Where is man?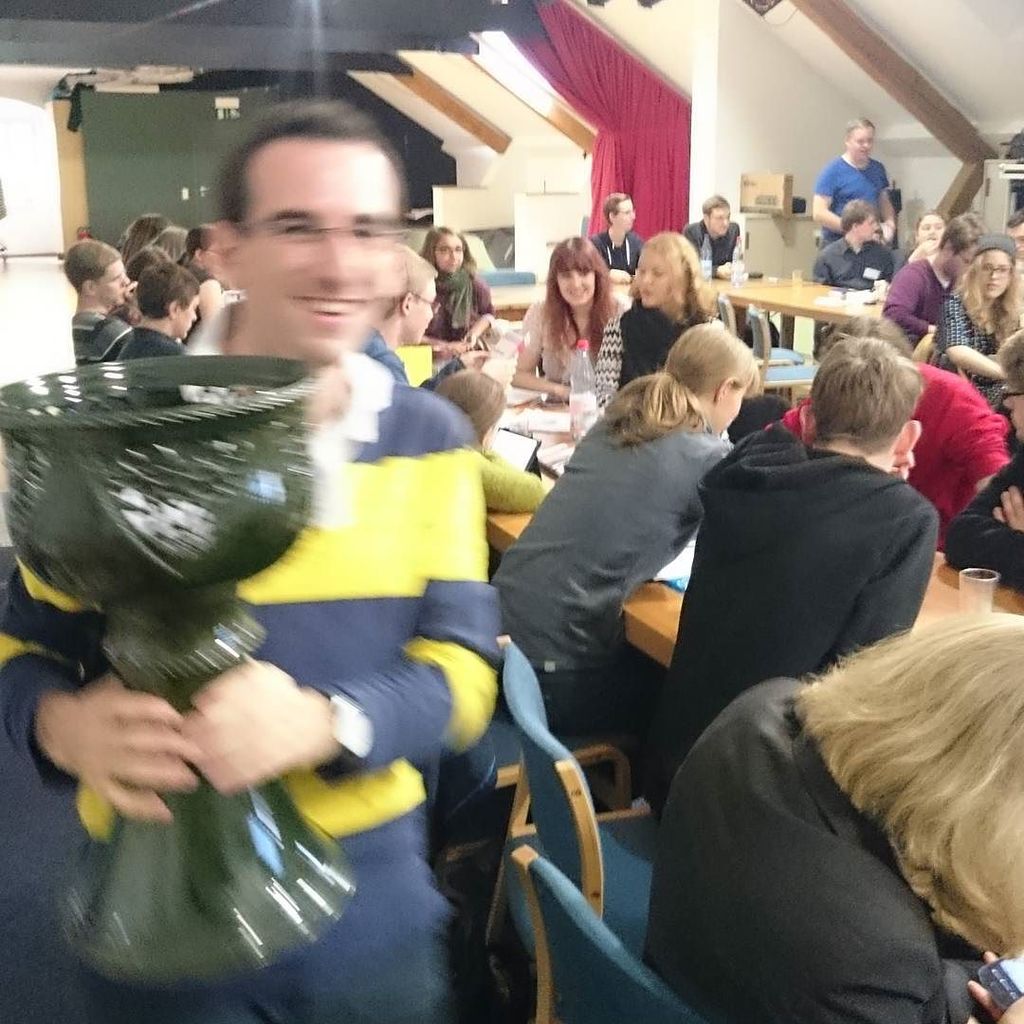
1000, 211, 1023, 261.
